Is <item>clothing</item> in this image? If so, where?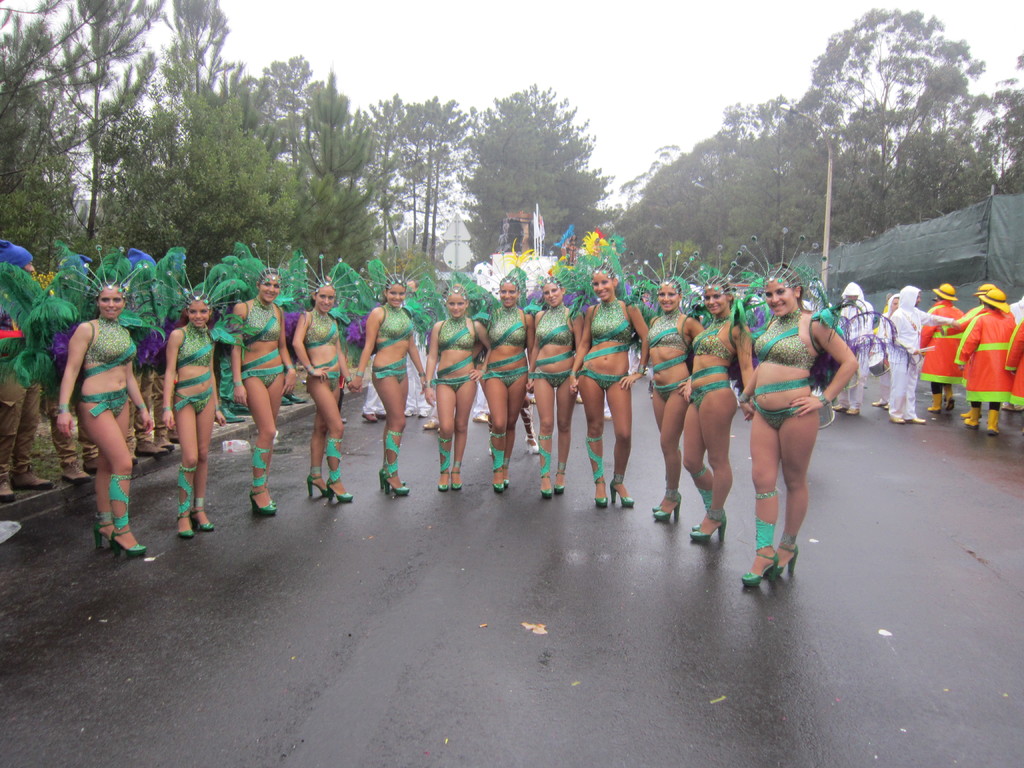
Yes, at box(842, 299, 868, 399).
